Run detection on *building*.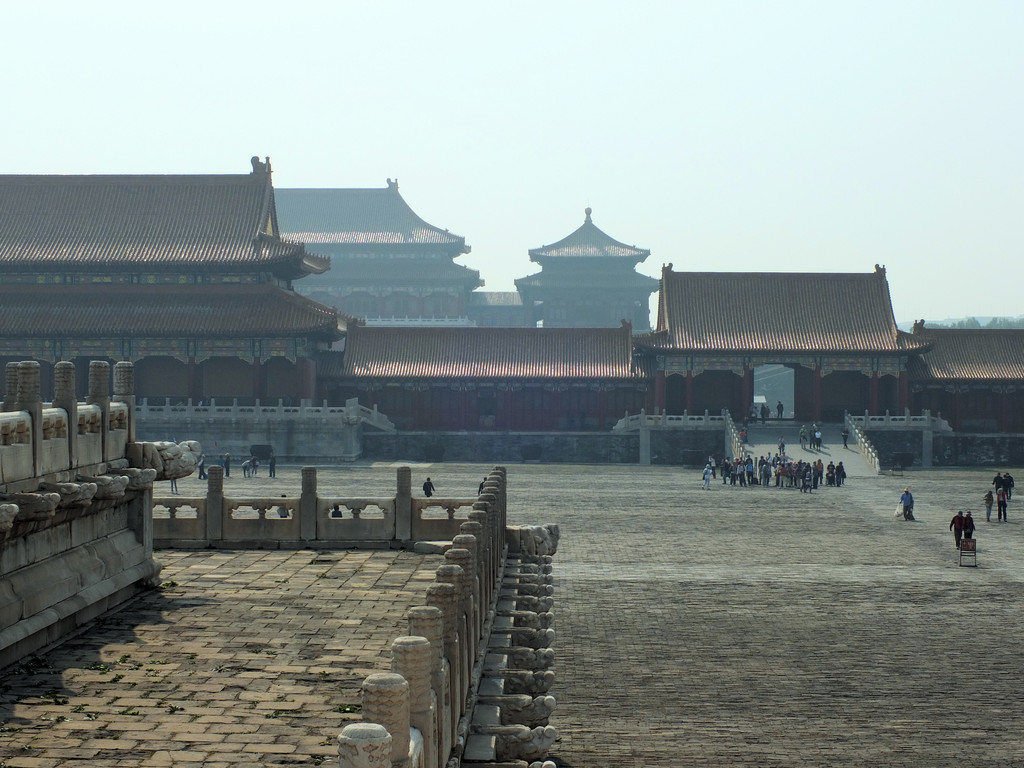
Result: <region>514, 207, 664, 330</region>.
